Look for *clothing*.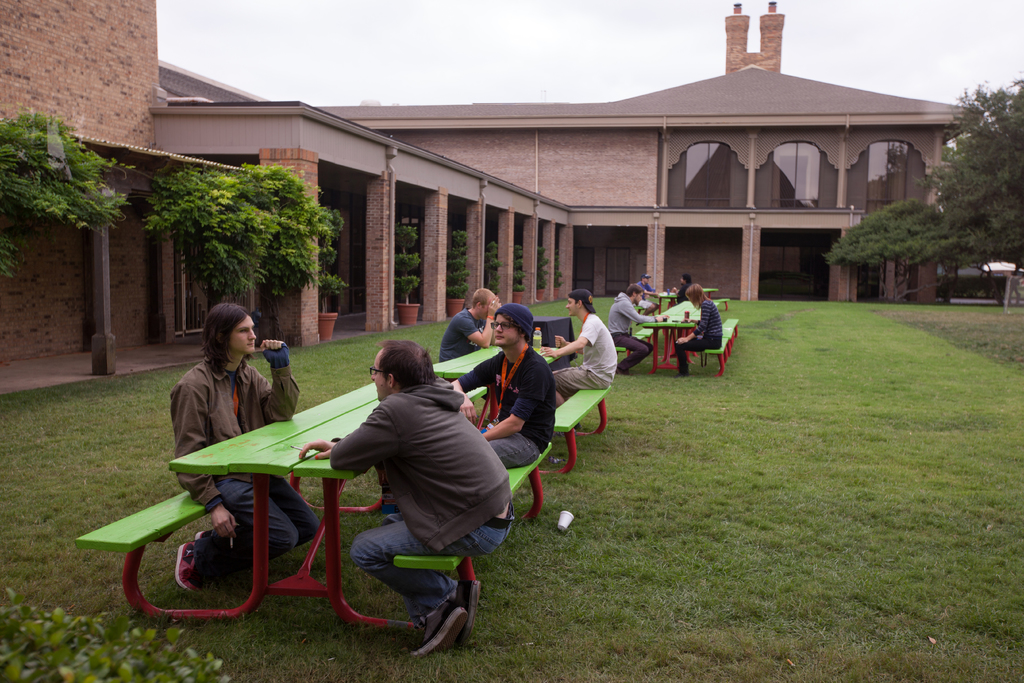
Found: Rect(606, 291, 660, 372).
